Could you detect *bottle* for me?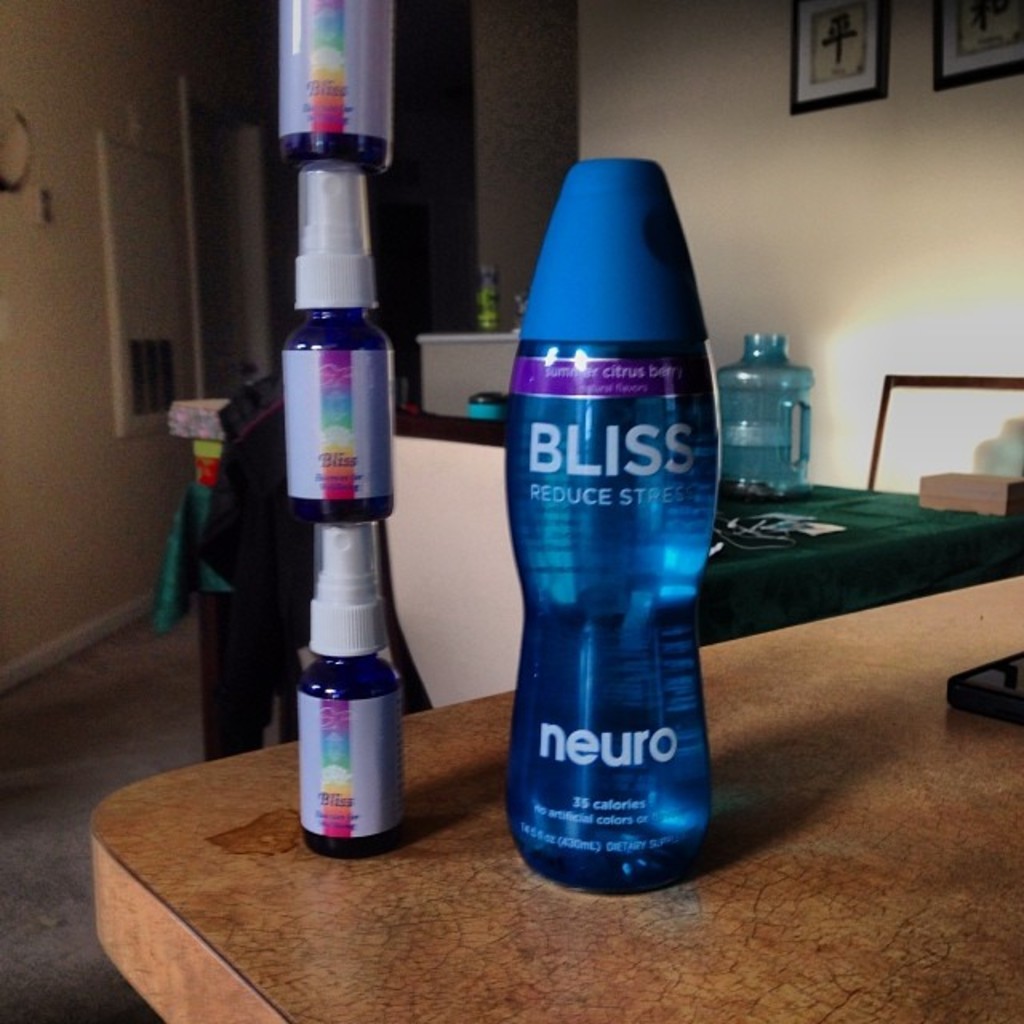
Detection result: x1=270, y1=165, x2=408, y2=509.
